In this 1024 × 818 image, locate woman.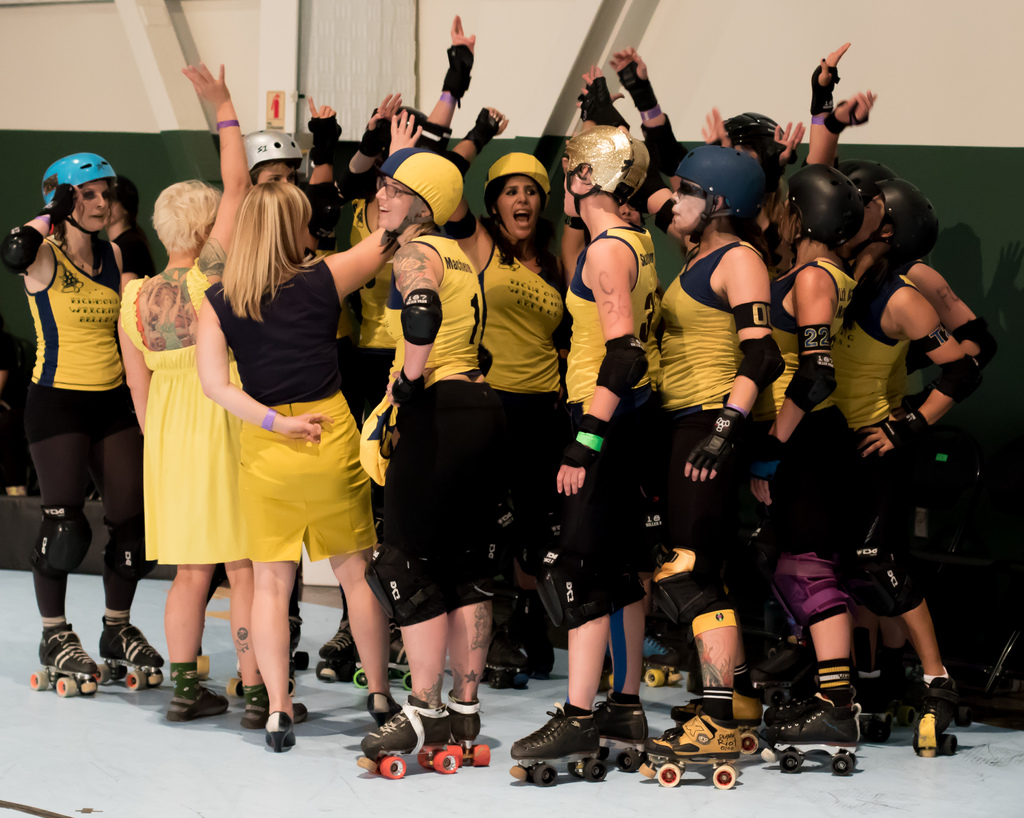
Bounding box: [left=6, top=136, right=149, bottom=675].
